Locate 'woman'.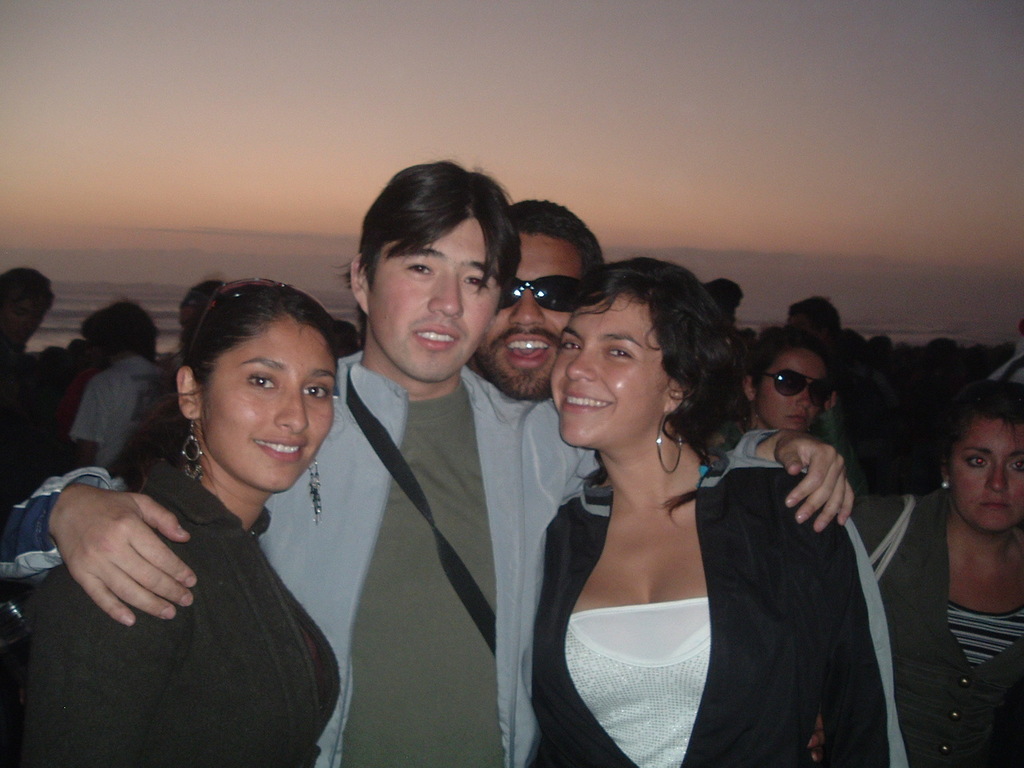
Bounding box: [x1=709, y1=330, x2=838, y2=469].
